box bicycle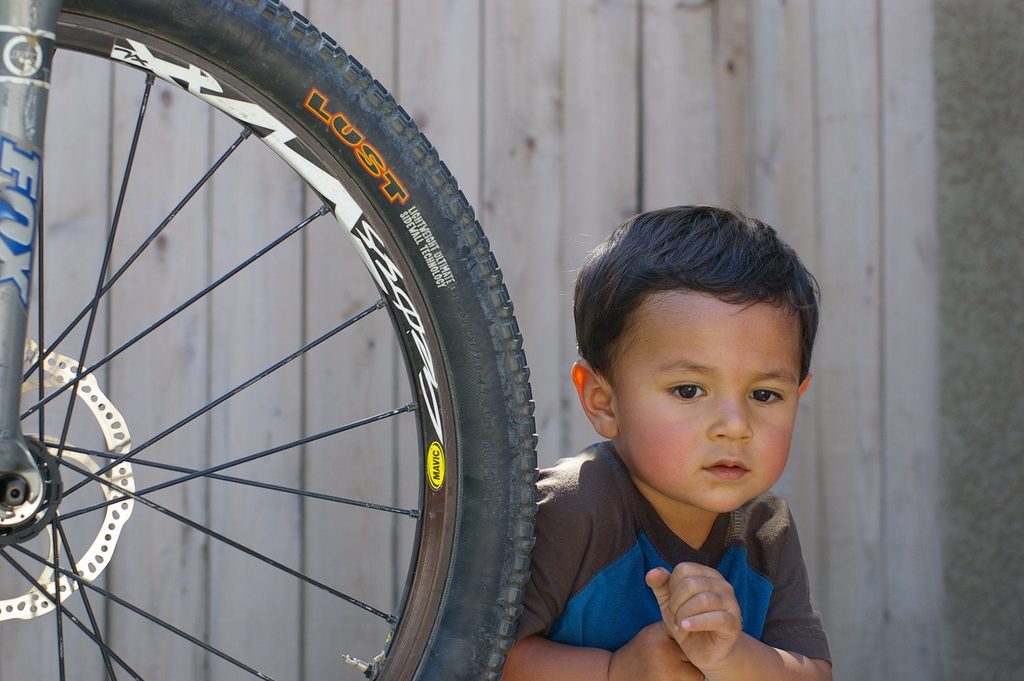
x1=0, y1=0, x2=667, y2=680
